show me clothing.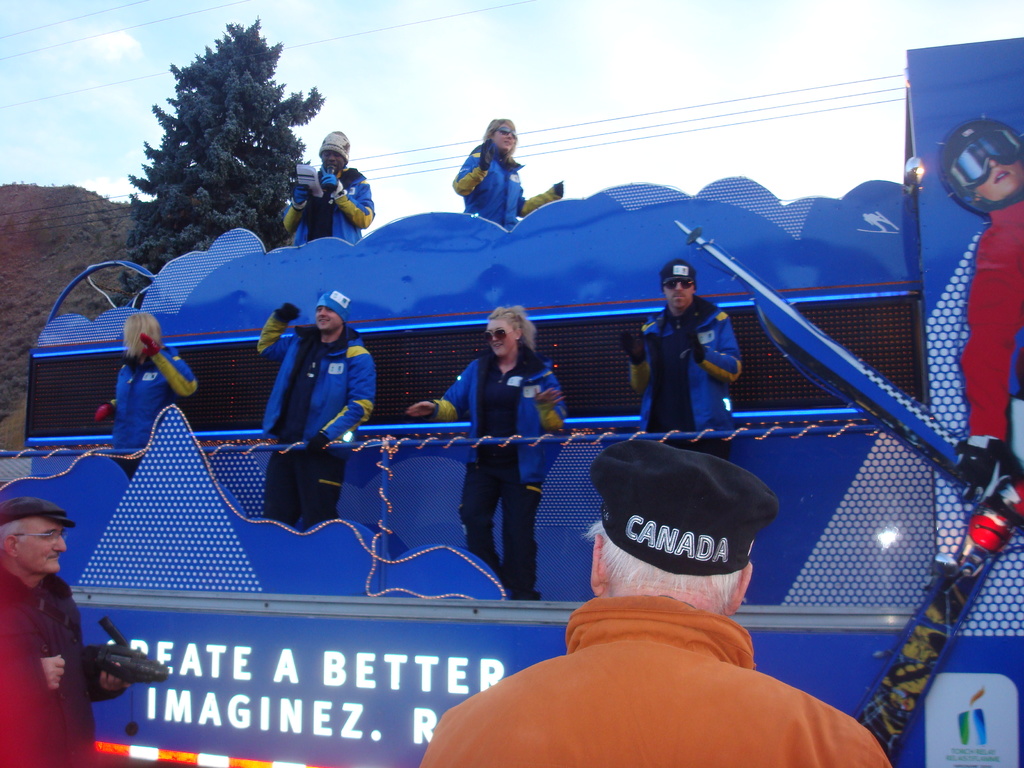
clothing is here: locate(279, 163, 373, 254).
